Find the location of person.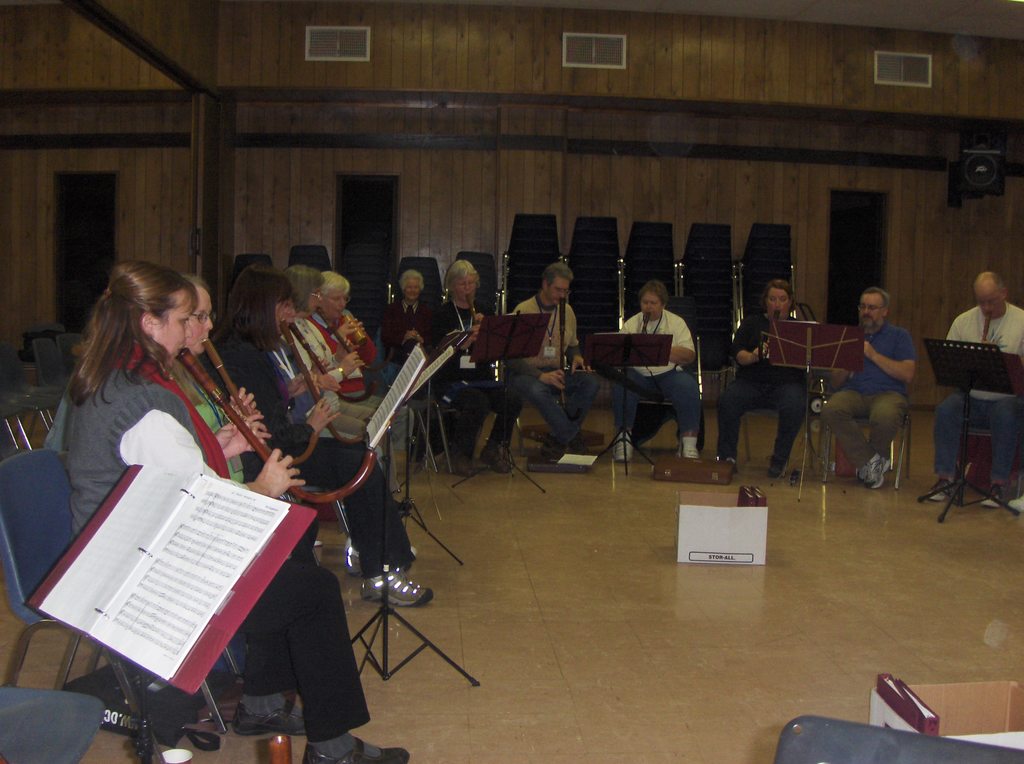
Location: detection(715, 271, 814, 487).
